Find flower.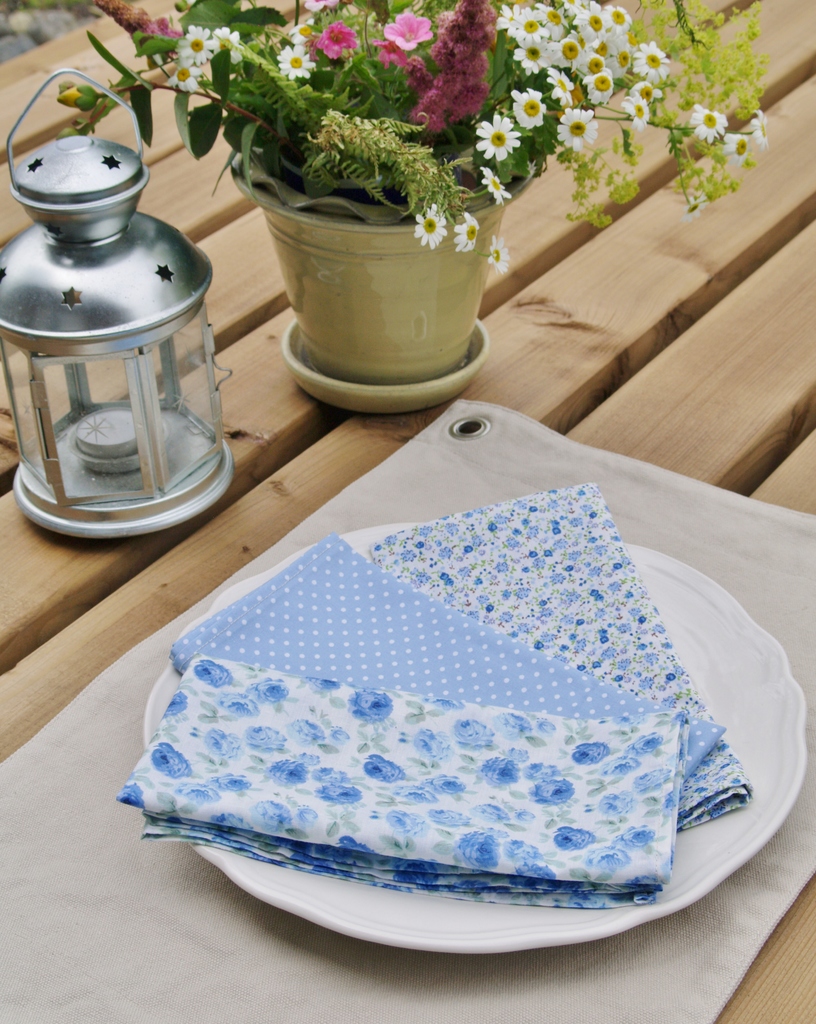
detection(370, 36, 408, 69).
